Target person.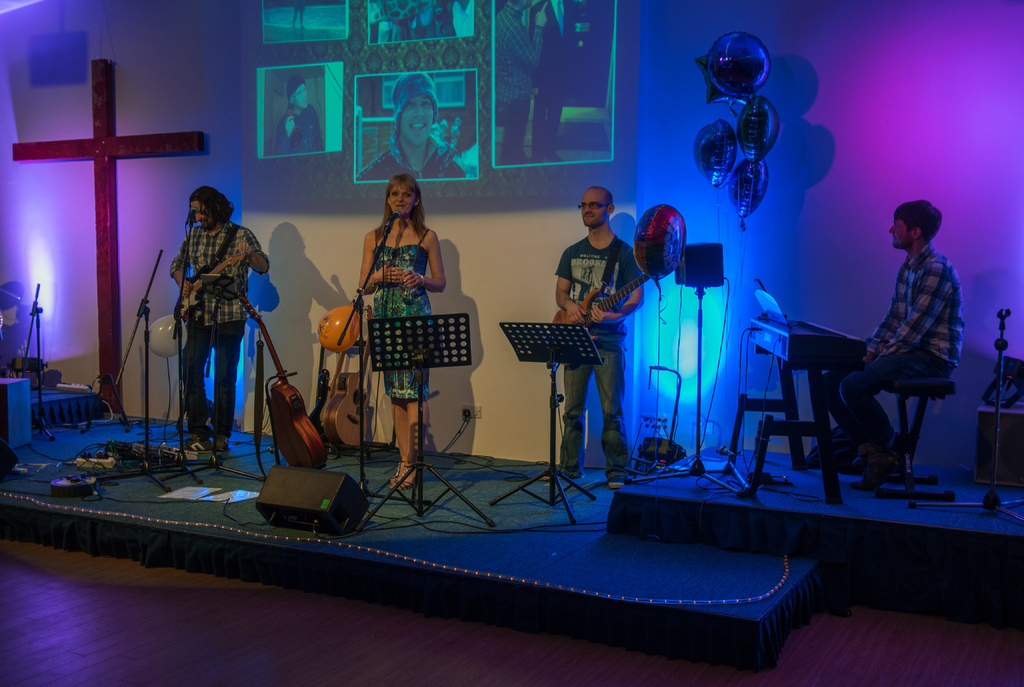
Target region: (x1=535, y1=187, x2=628, y2=490).
